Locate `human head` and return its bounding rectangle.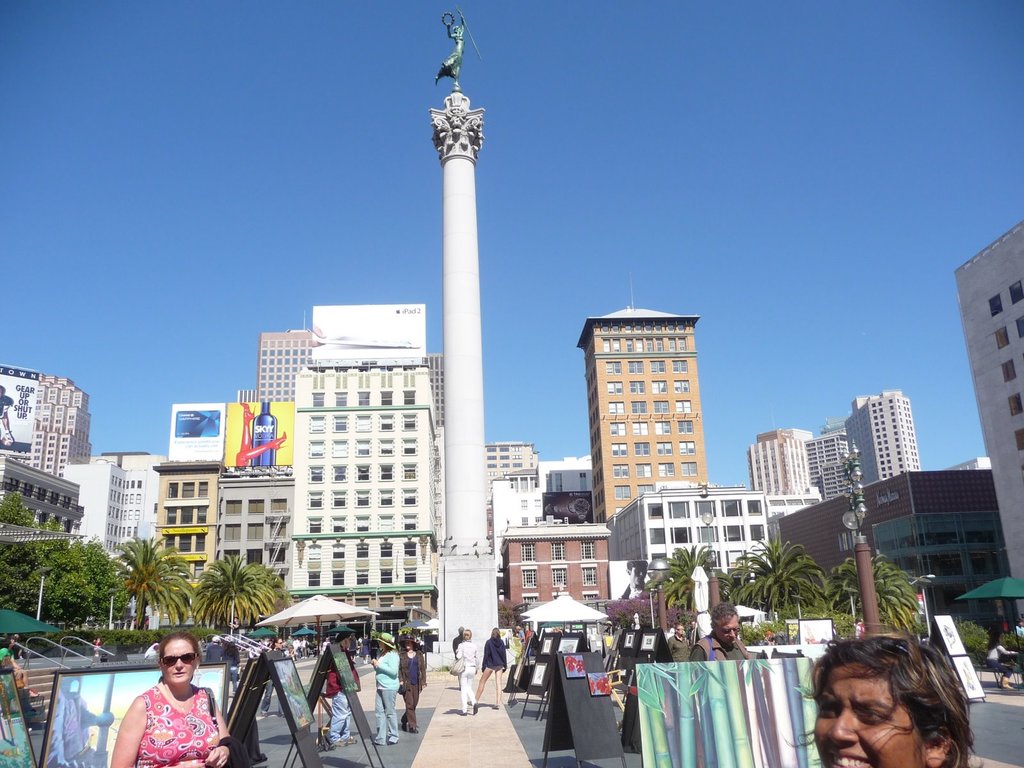
BBox(159, 632, 198, 685).
